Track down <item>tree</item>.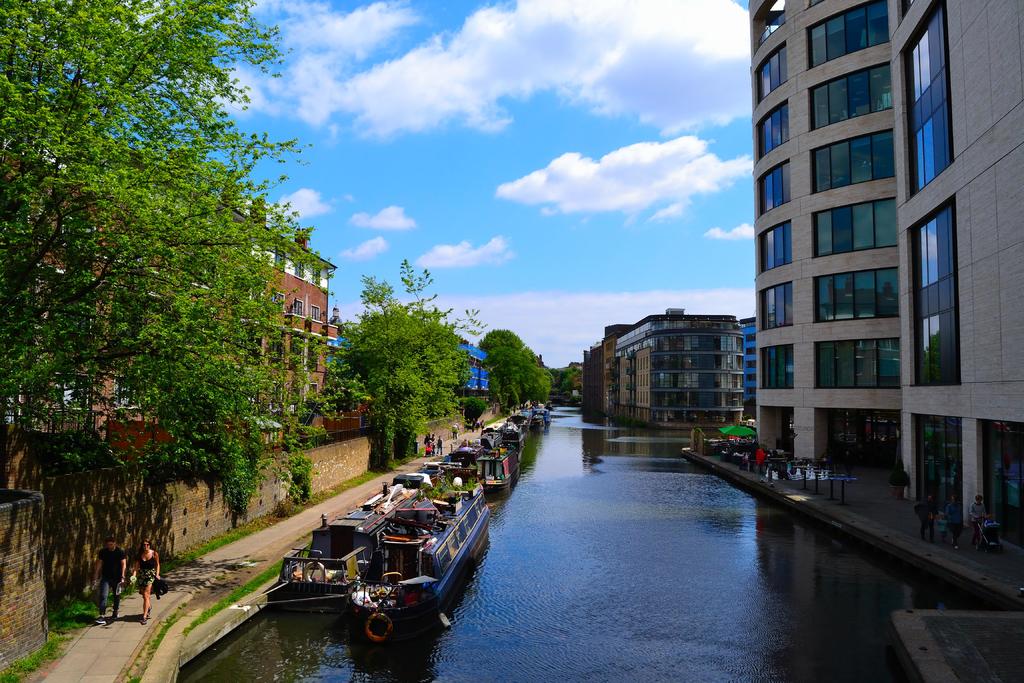
Tracked to select_region(304, 261, 472, 448).
